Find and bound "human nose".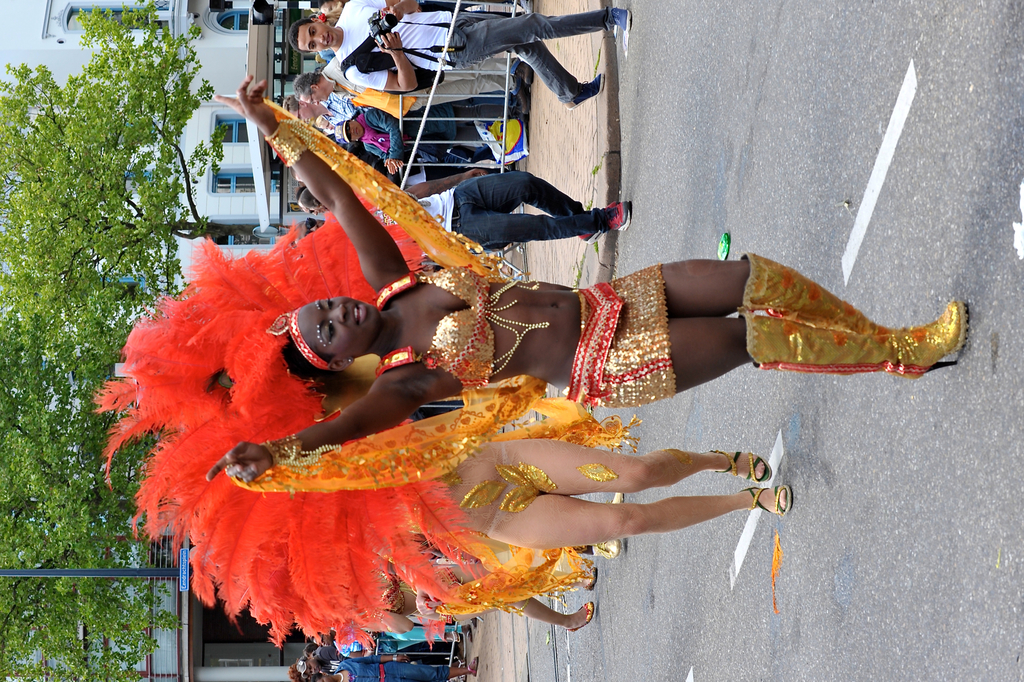
Bound: box(329, 304, 348, 322).
